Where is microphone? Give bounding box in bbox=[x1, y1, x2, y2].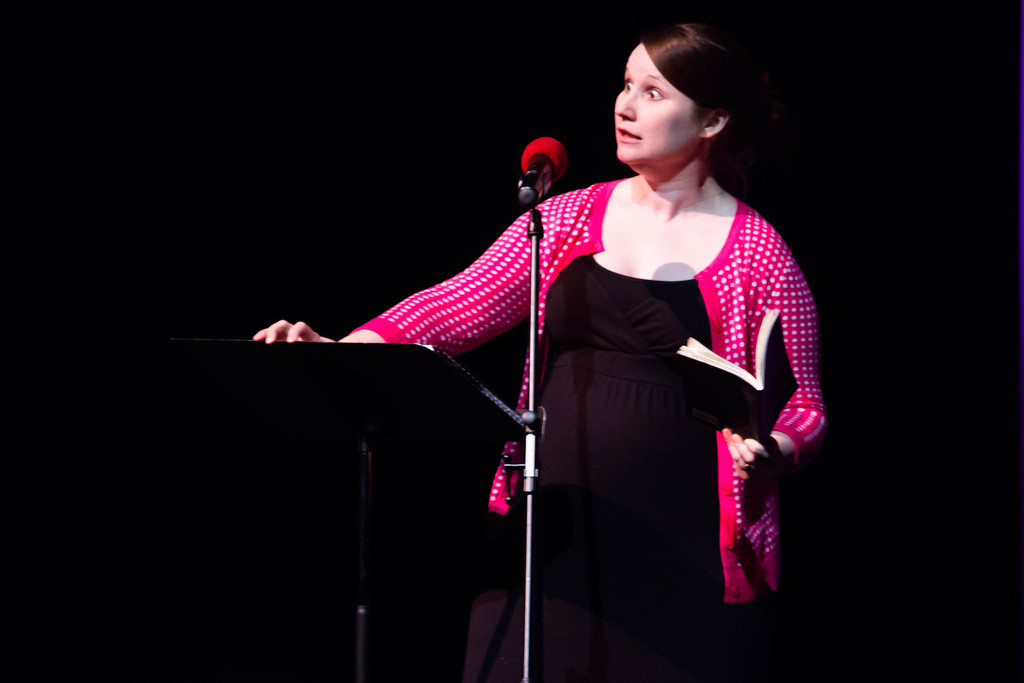
bbox=[508, 144, 578, 210].
